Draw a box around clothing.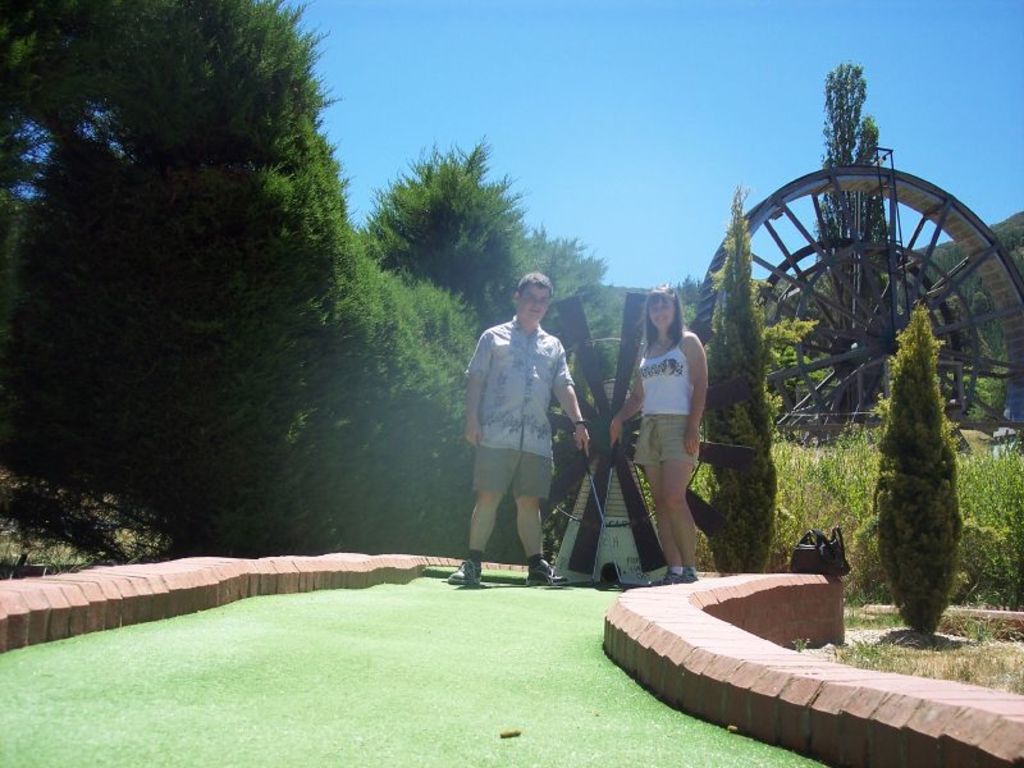
bbox(628, 325, 700, 480).
